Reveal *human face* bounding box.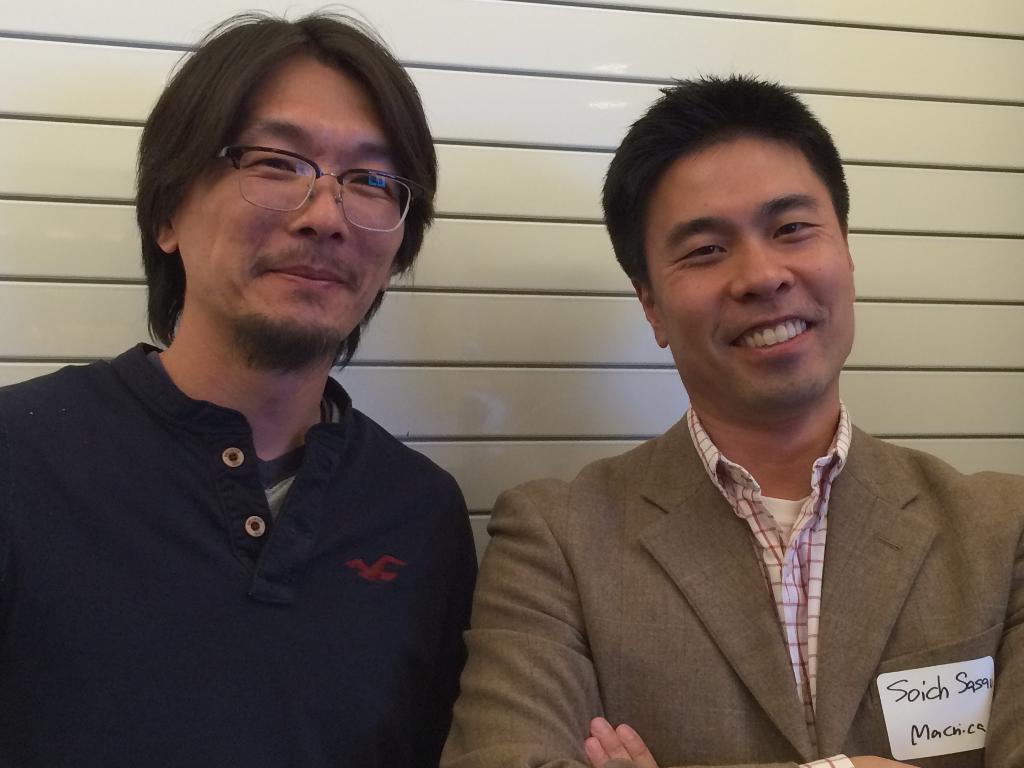
Revealed: (left=646, top=131, right=857, bottom=418).
